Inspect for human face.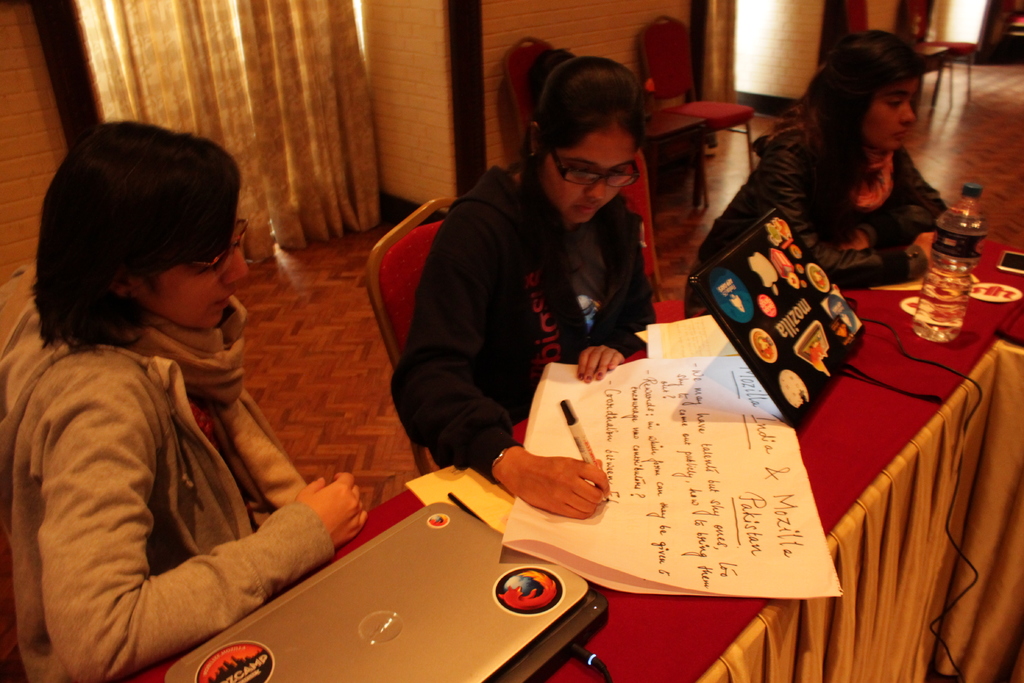
Inspection: bbox=[141, 229, 249, 327].
